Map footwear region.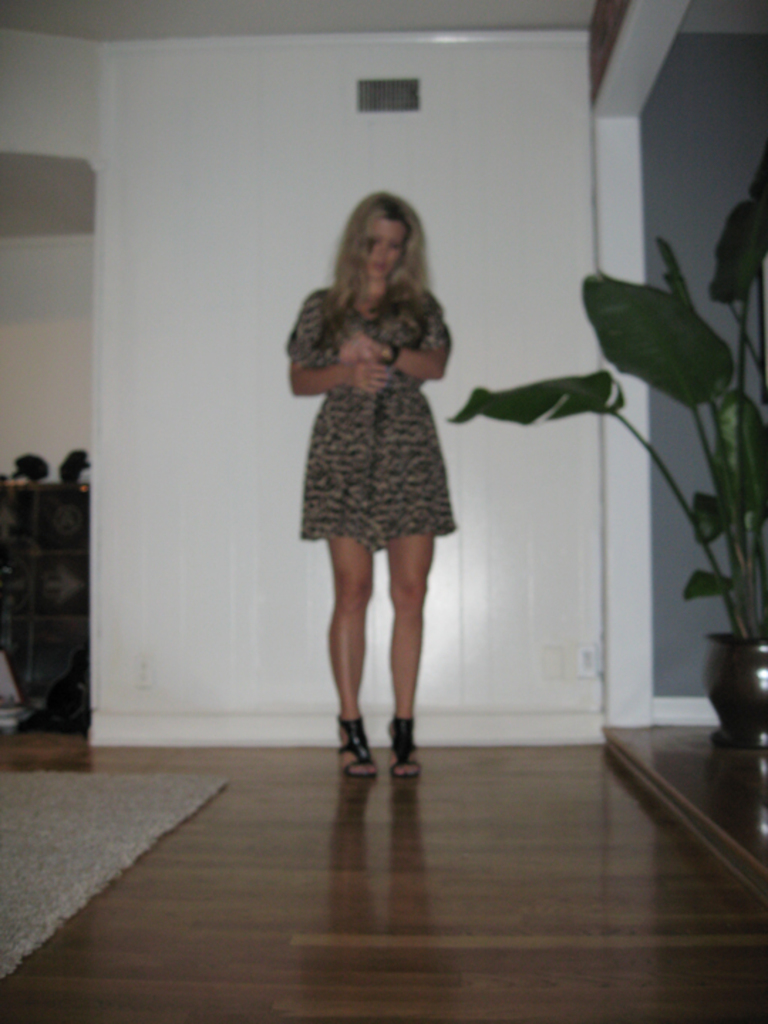
Mapped to <box>331,717,383,779</box>.
